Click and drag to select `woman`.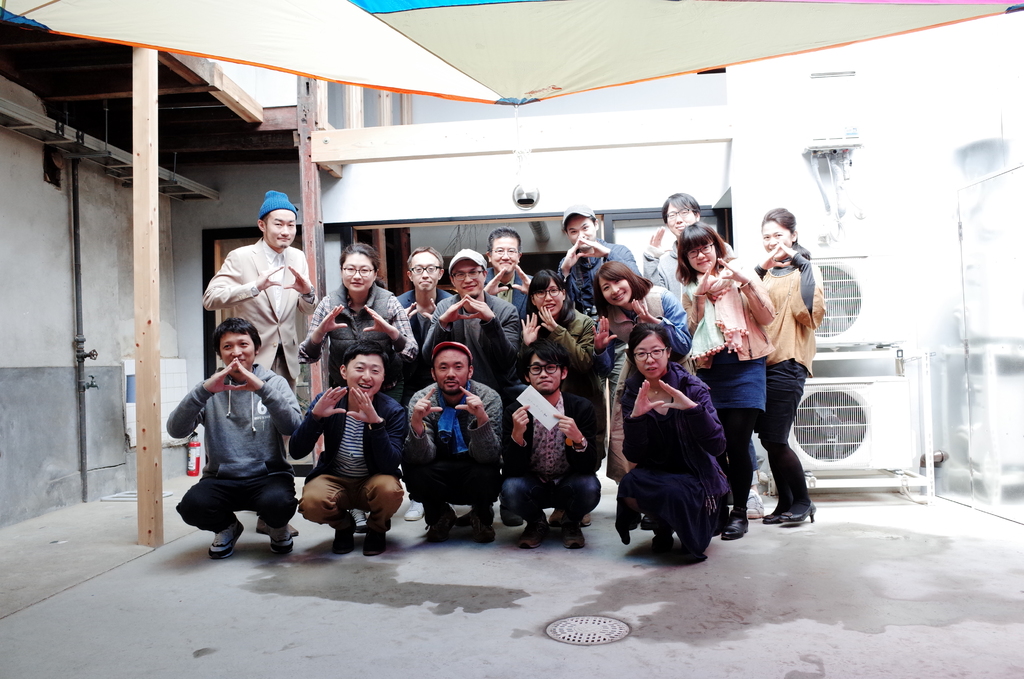
Selection: bbox=[761, 199, 828, 546].
